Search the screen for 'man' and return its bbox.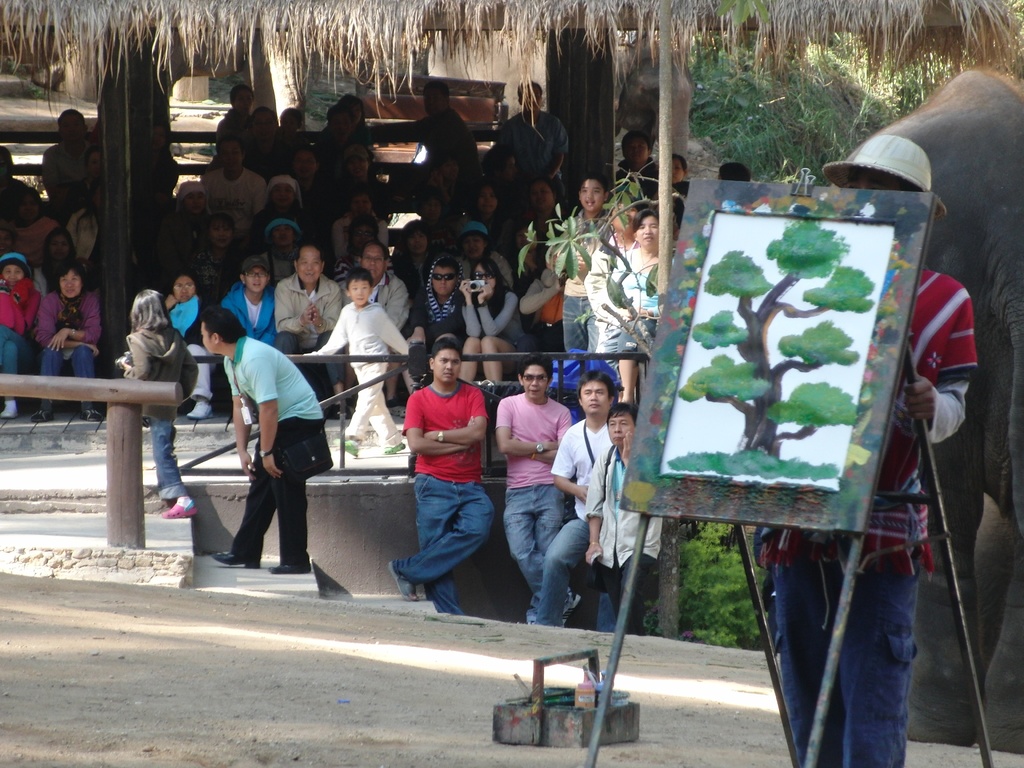
Found: 575:397:664:634.
